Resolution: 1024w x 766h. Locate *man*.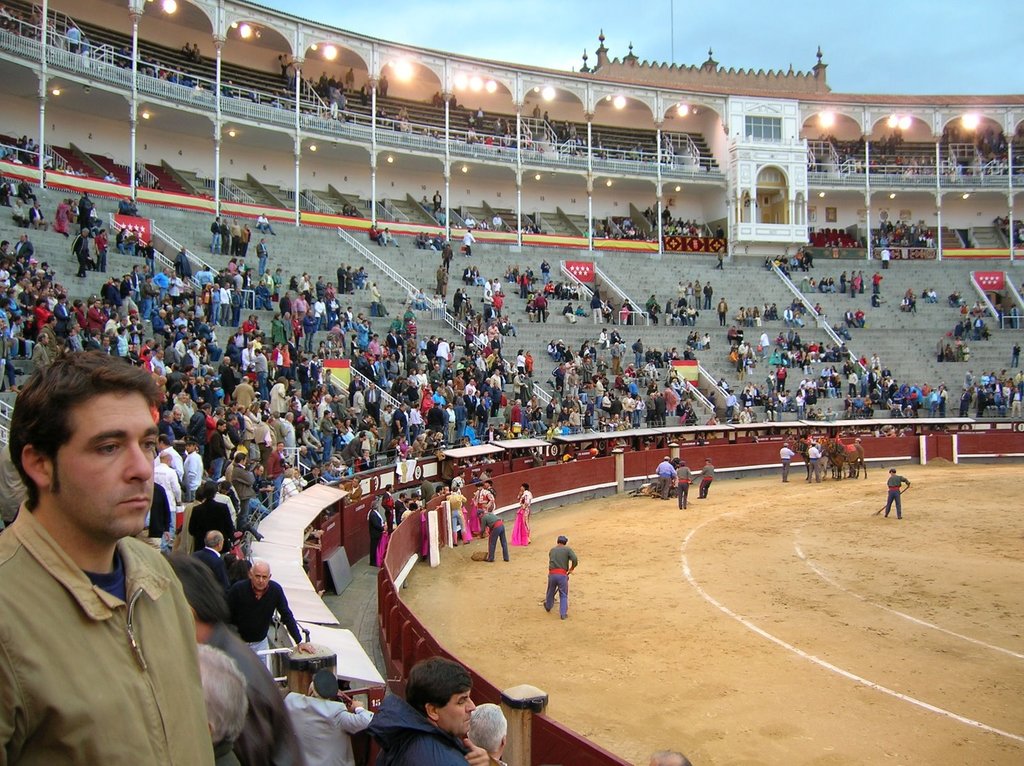
[left=1013, top=344, right=1019, bottom=365].
